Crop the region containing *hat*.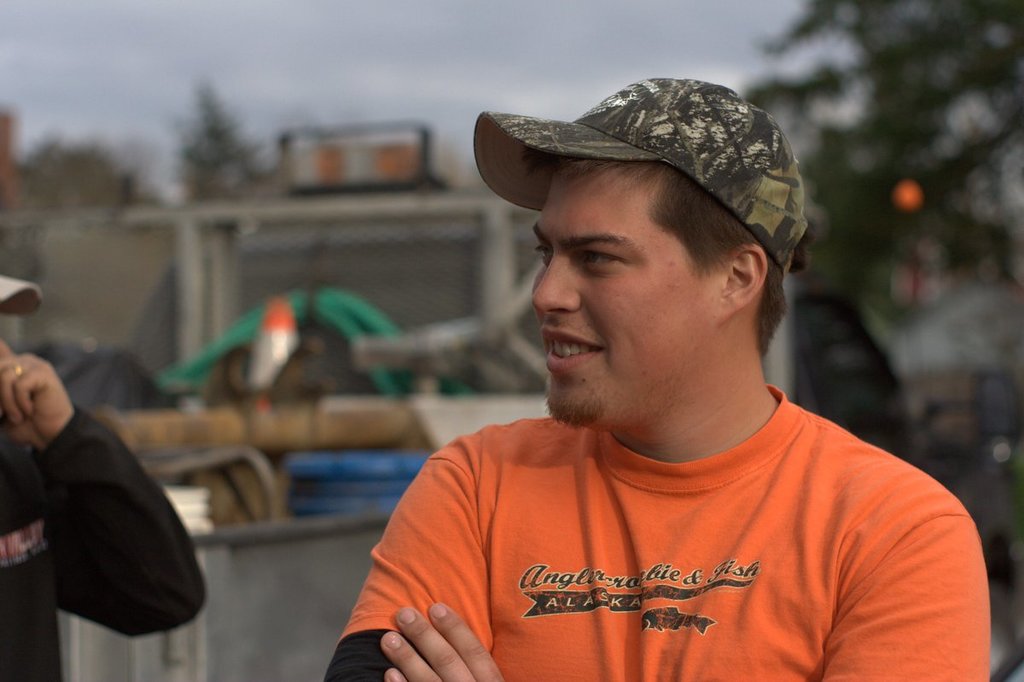
Crop region: <bbox>0, 271, 44, 312</bbox>.
